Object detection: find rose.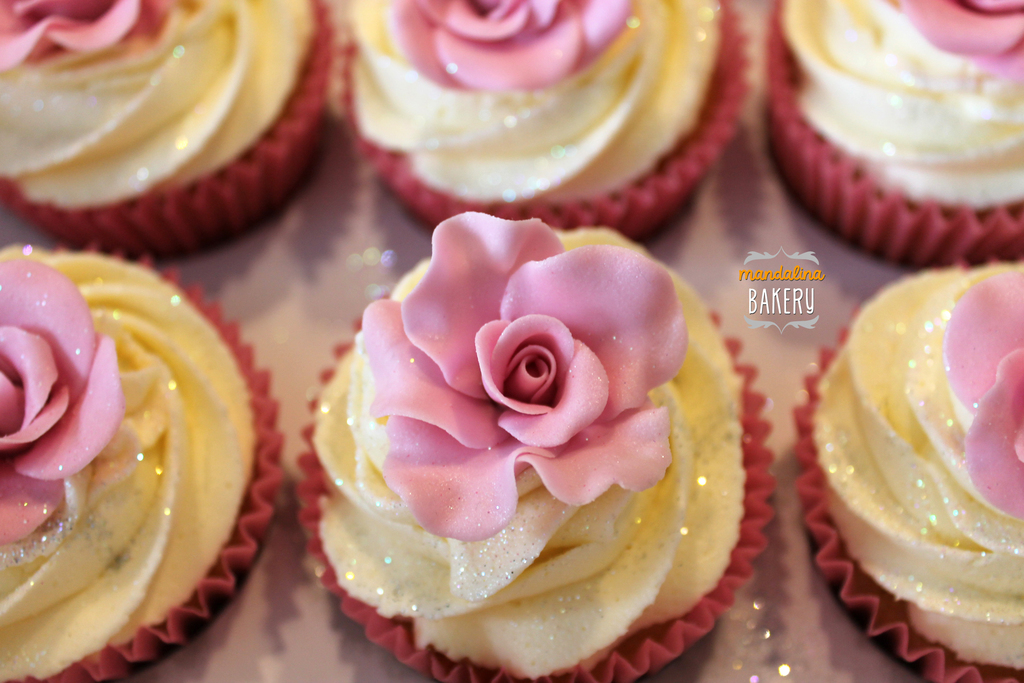
<region>943, 274, 1023, 522</region>.
